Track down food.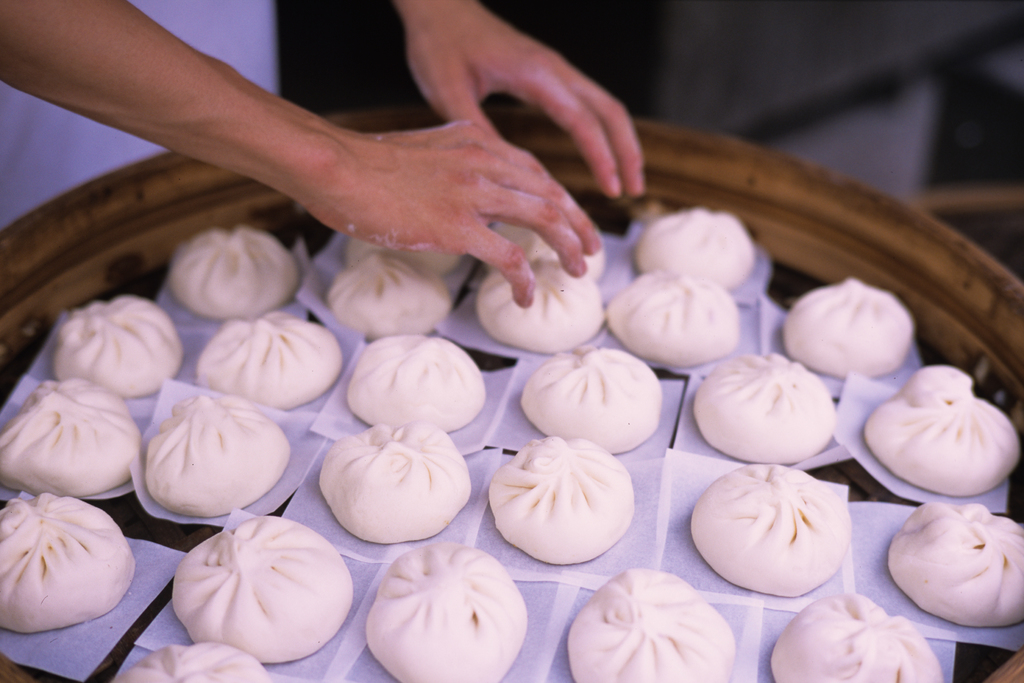
Tracked to bbox=[561, 559, 740, 682].
